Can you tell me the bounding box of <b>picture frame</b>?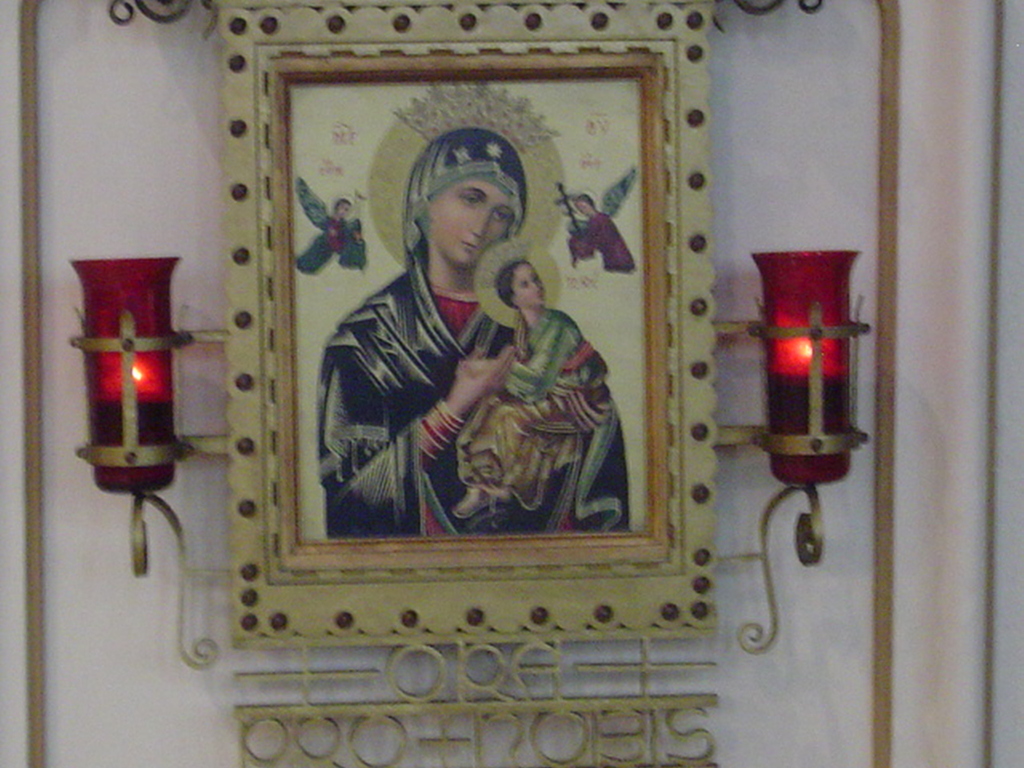
<region>218, 2, 717, 645</region>.
